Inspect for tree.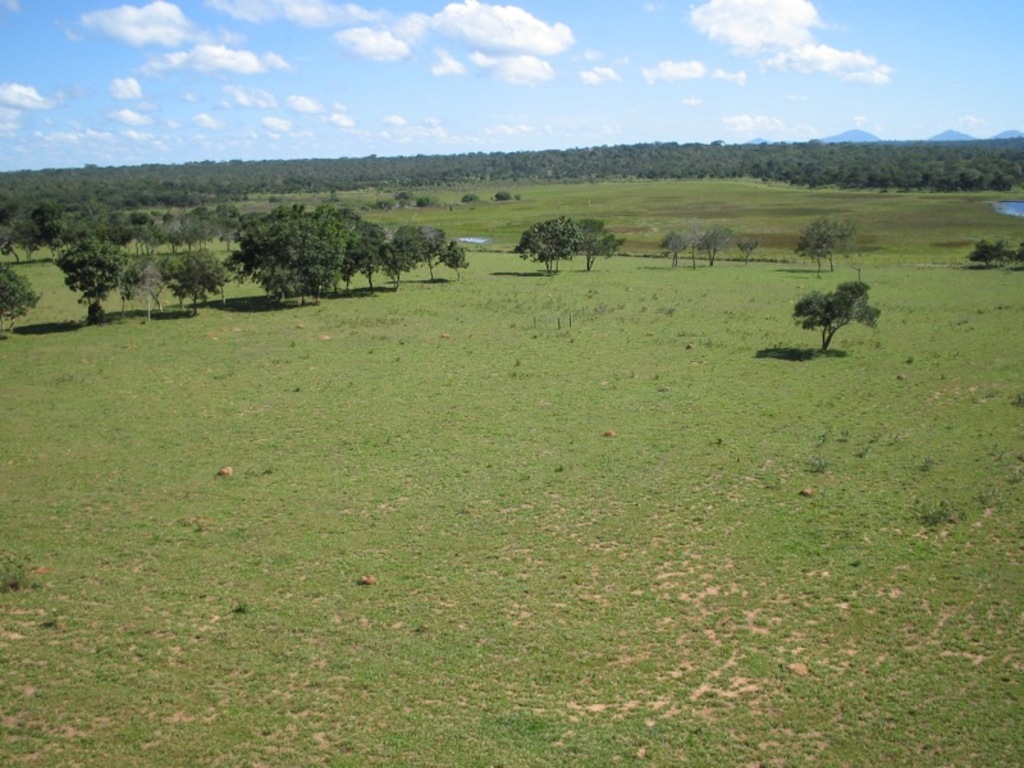
Inspection: (left=431, top=228, right=470, bottom=280).
